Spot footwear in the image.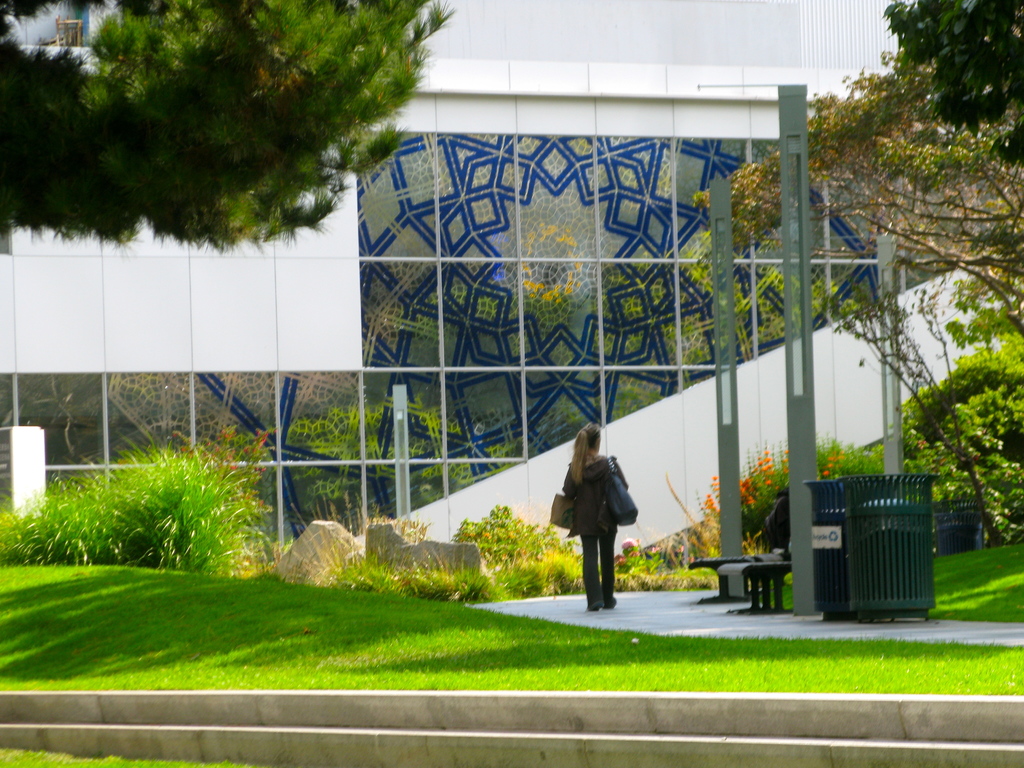
footwear found at bbox=(586, 599, 604, 614).
